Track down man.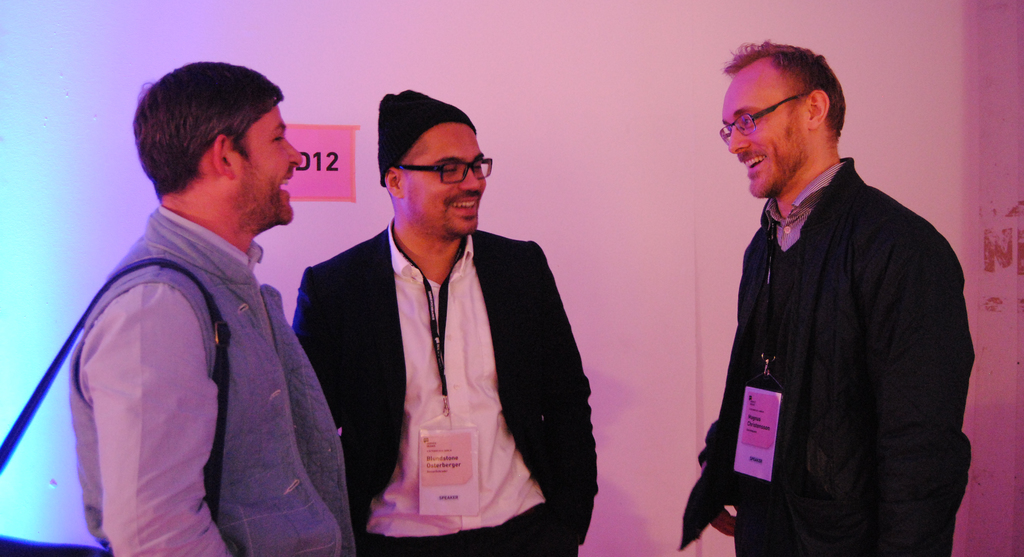
Tracked to 70,58,357,556.
